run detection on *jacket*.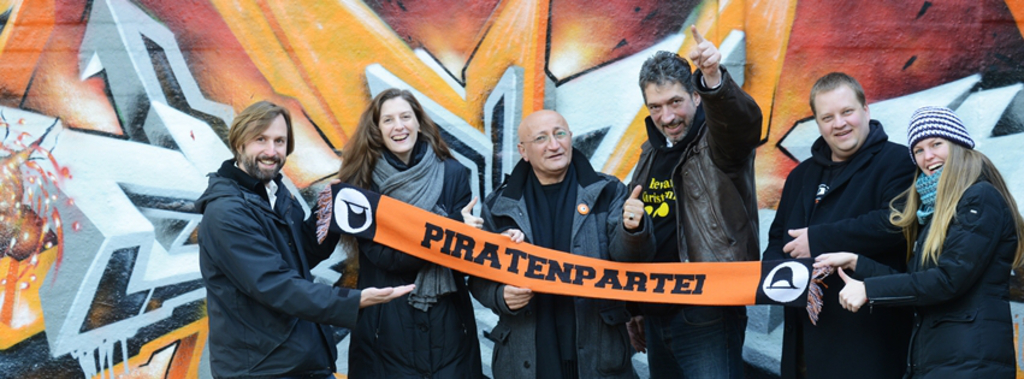
Result: <box>629,61,779,326</box>.
